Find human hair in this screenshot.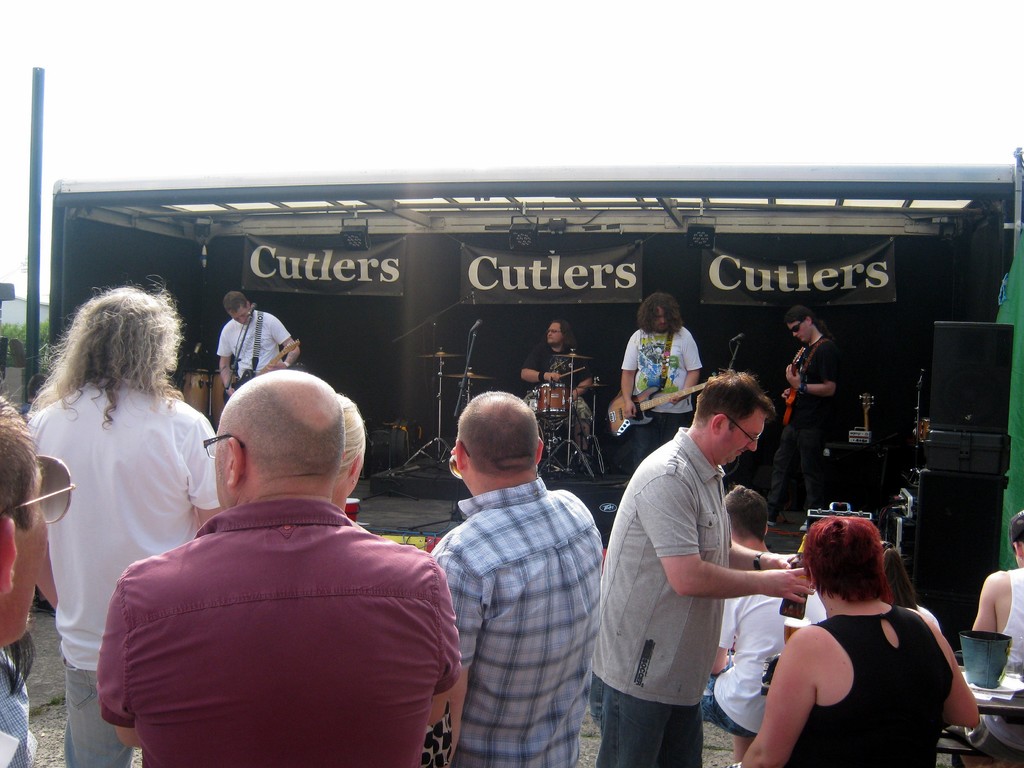
The bounding box for human hair is bbox=(799, 516, 886, 603).
